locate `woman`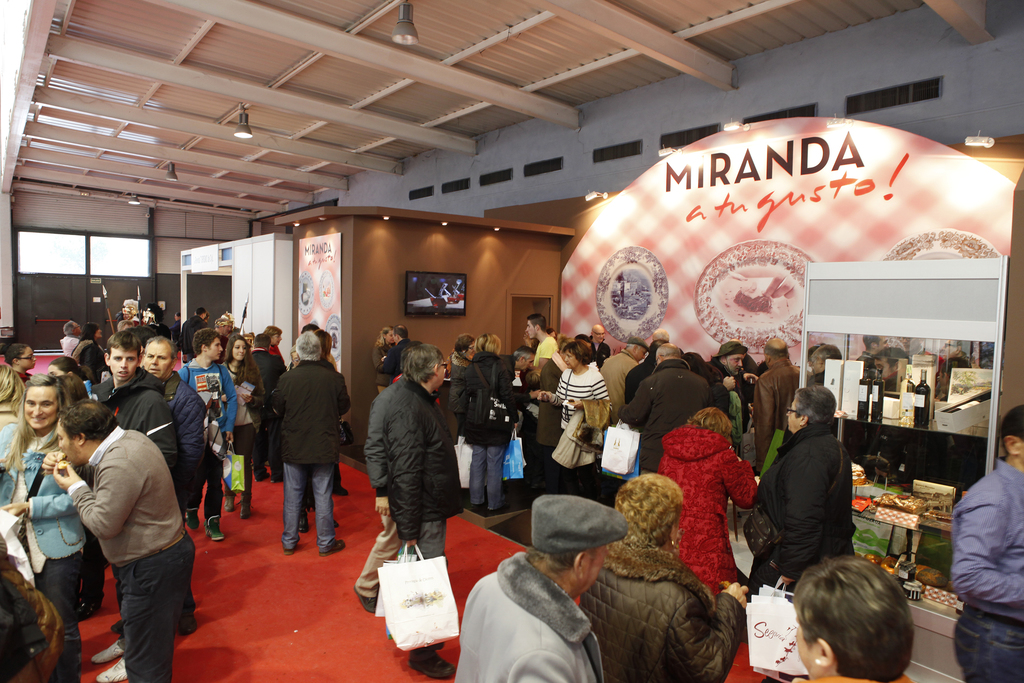
BBox(218, 336, 270, 523)
